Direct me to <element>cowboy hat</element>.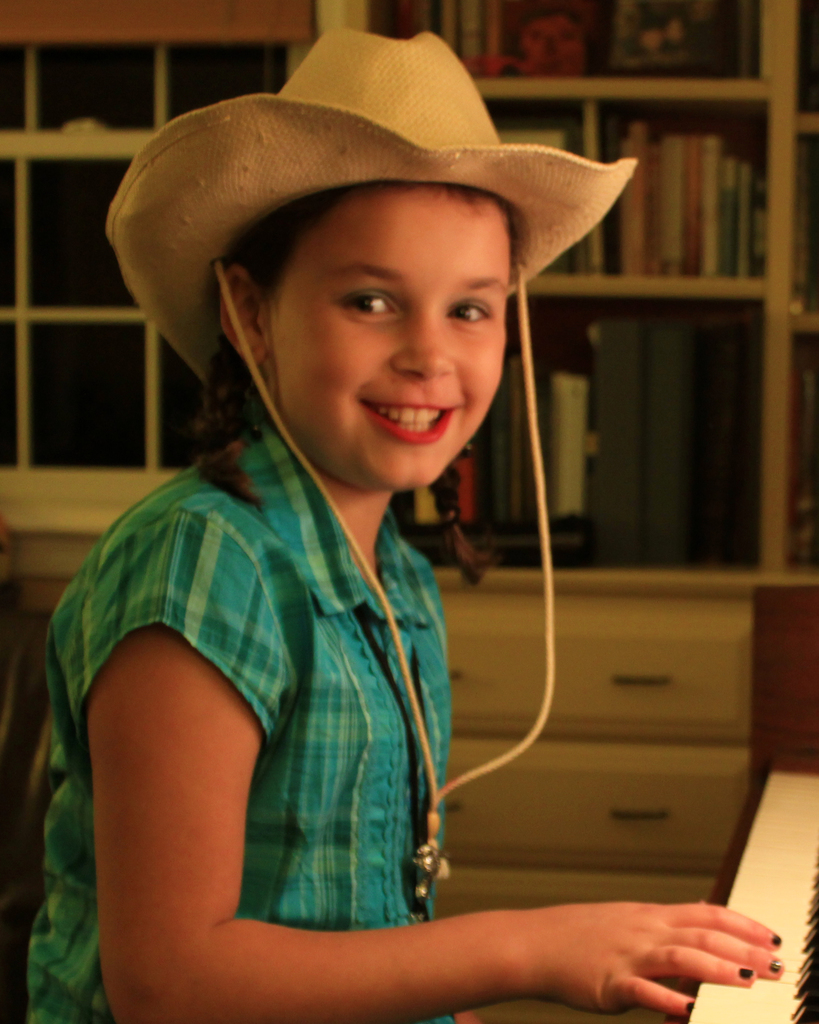
Direction: left=108, top=26, right=640, bottom=876.
